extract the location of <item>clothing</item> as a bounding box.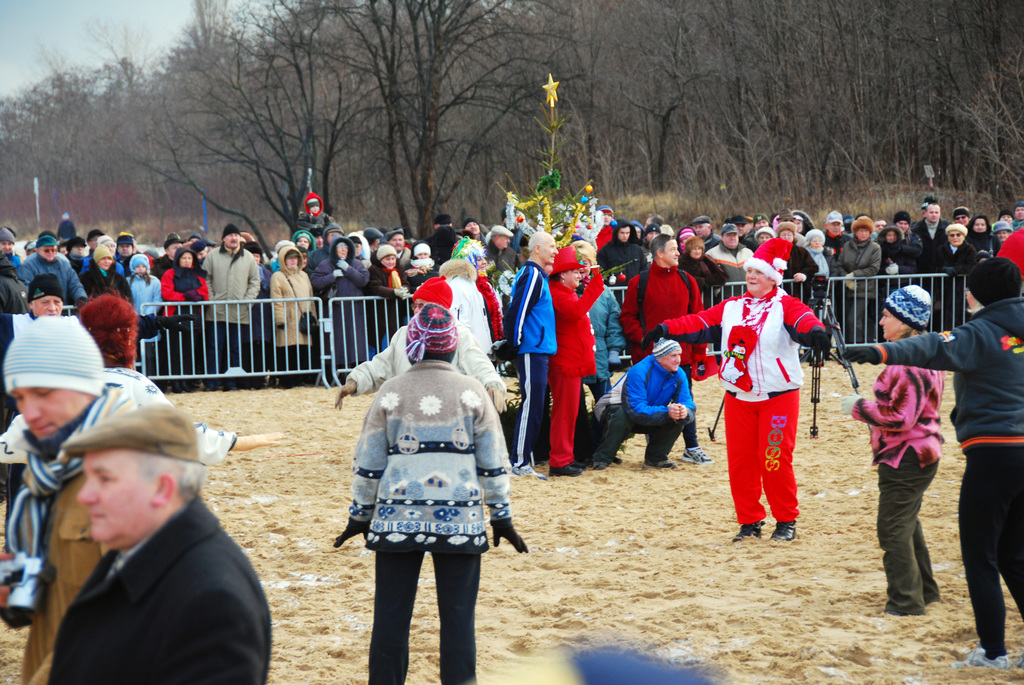
(x1=680, y1=253, x2=721, y2=306).
